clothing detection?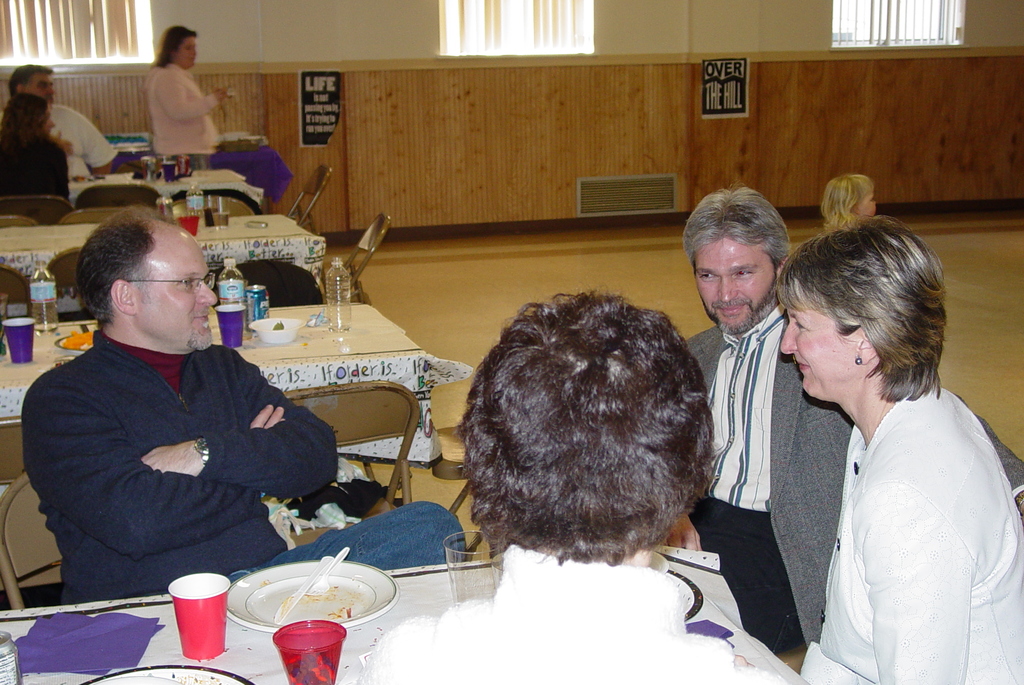
(19,270,317,603)
